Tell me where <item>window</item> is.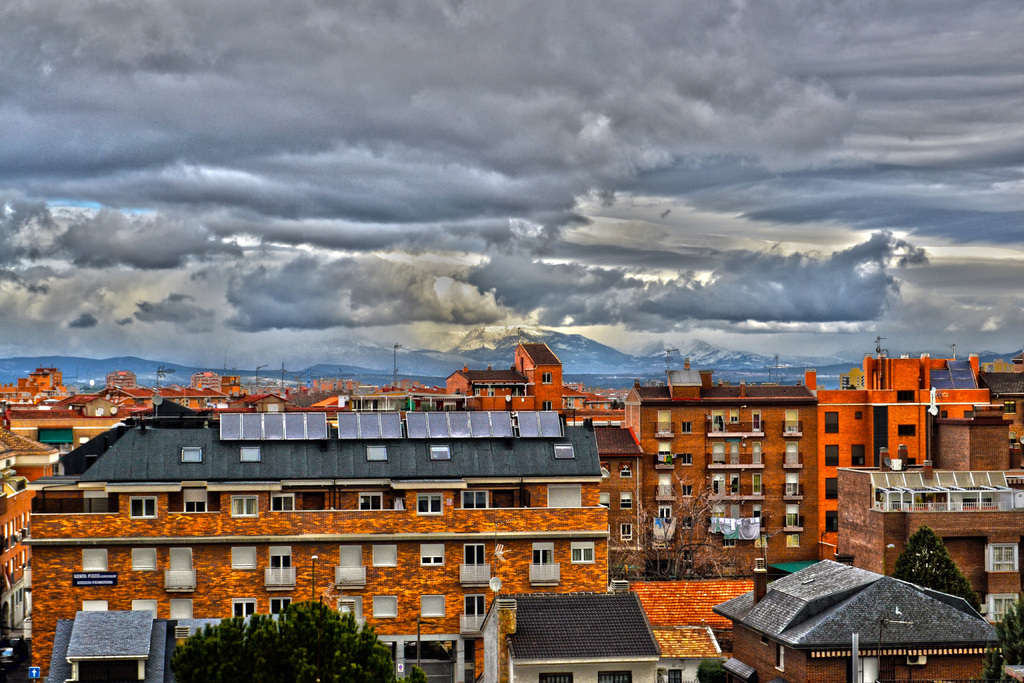
<item>window</item> is at left=826, top=477, right=836, bottom=498.
